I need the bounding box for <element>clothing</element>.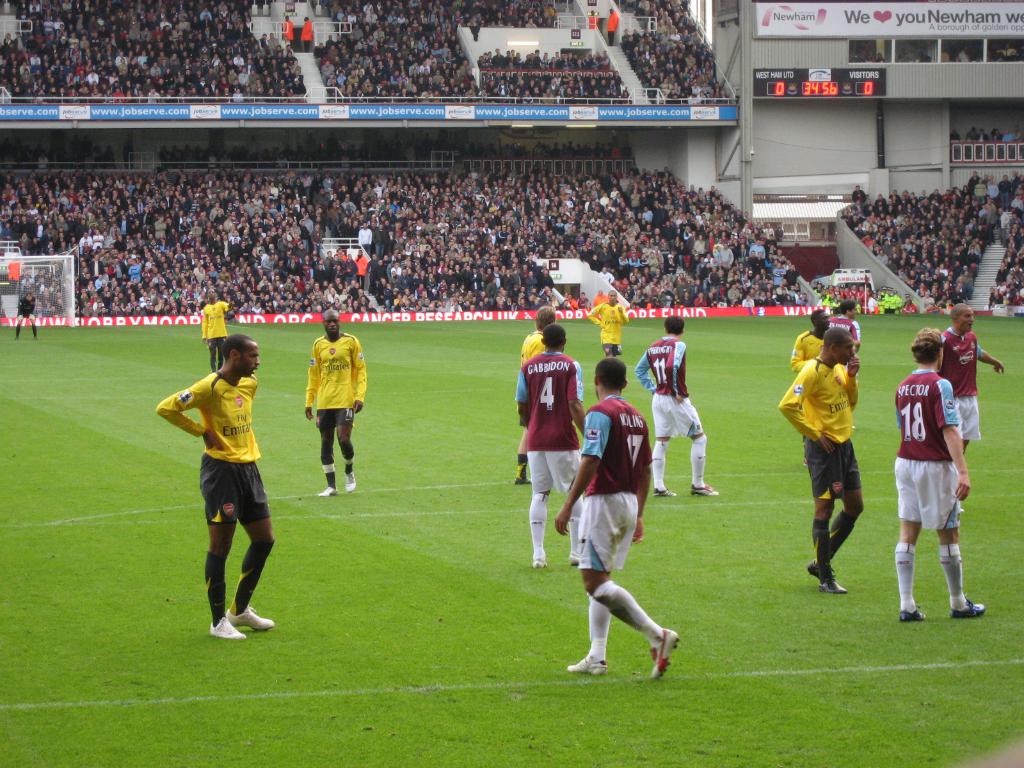
Here it is: 988, 182, 999, 205.
